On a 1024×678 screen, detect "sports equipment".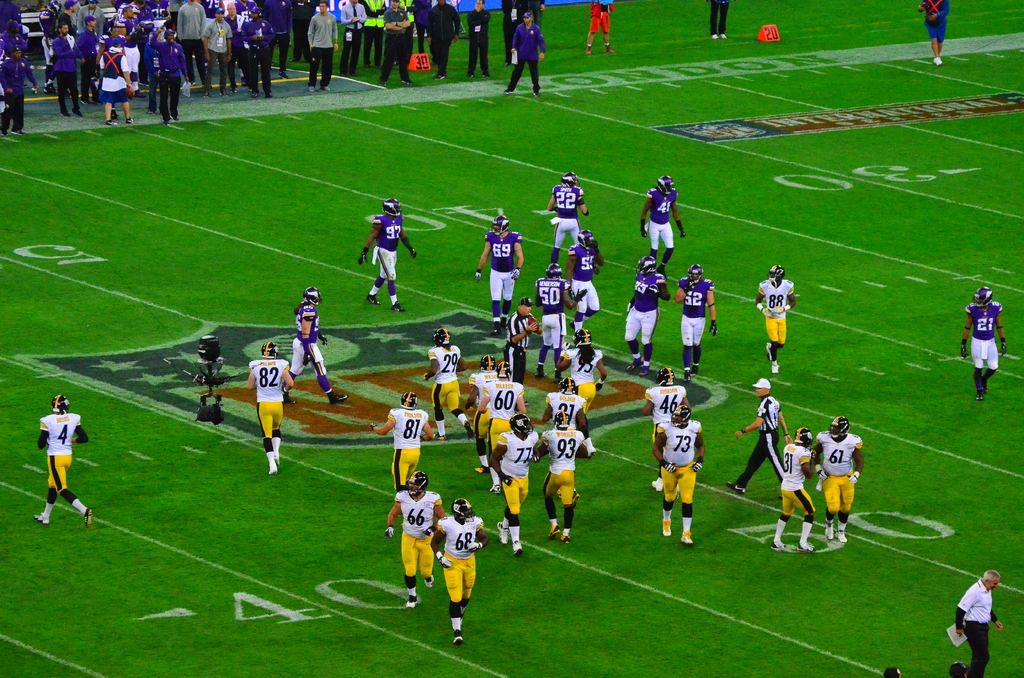
403/241/417/260.
